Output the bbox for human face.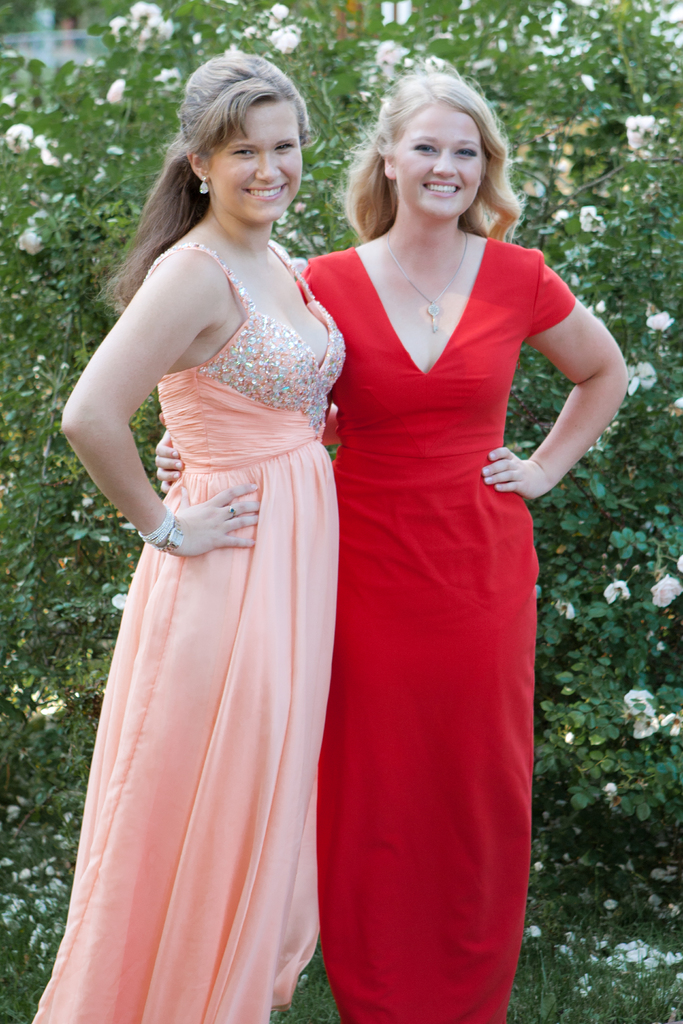
x1=201, y1=95, x2=309, y2=225.
